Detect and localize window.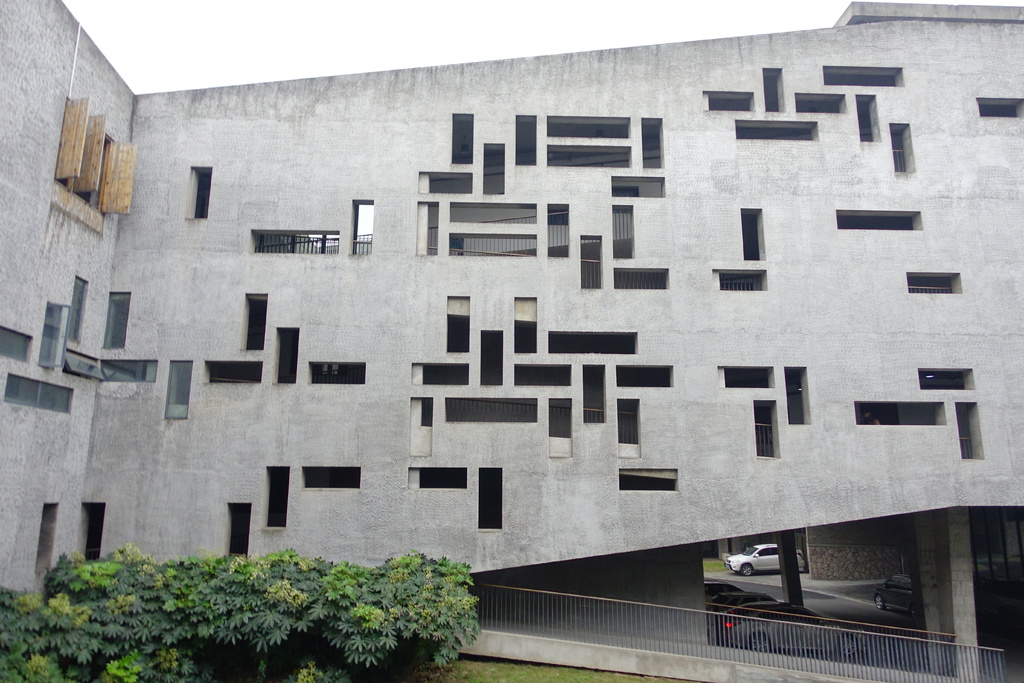
Localized at 783,363,814,428.
